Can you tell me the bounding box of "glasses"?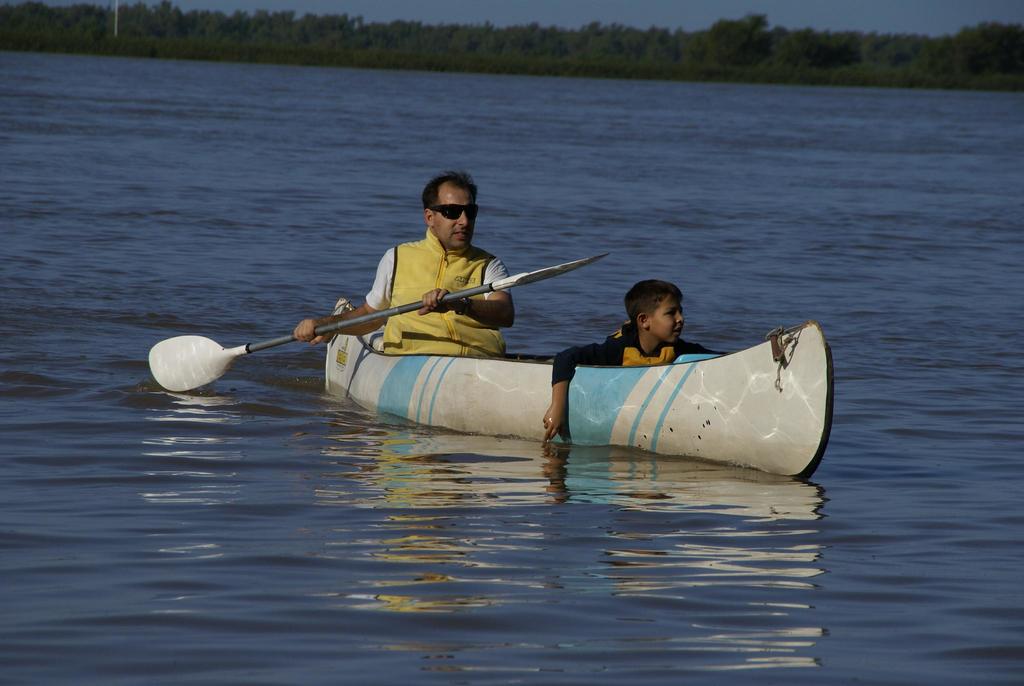
{"left": 426, "top": 207, "right": 483, "bottom": 227}.
